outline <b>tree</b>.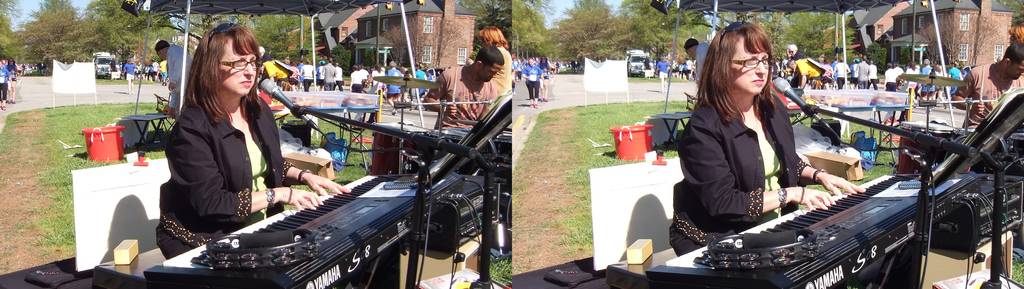
Outline: left=461, top=0, right=509, bottom=56.
